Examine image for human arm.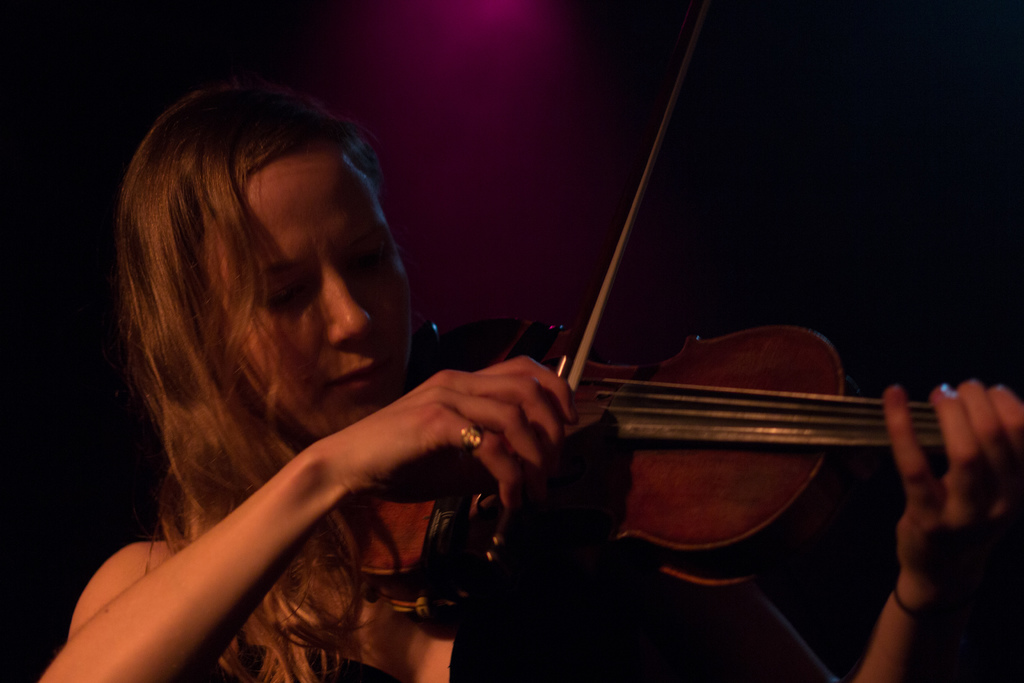
Examination result: 36 347 586 682.
